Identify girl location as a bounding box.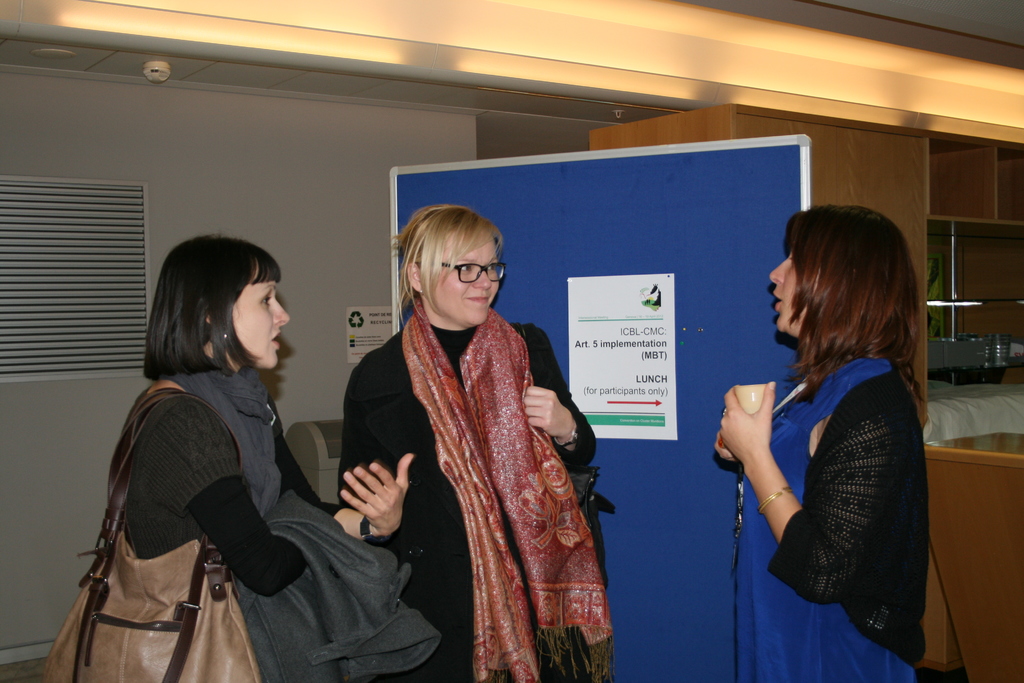
(67, 188, 431, 682).
